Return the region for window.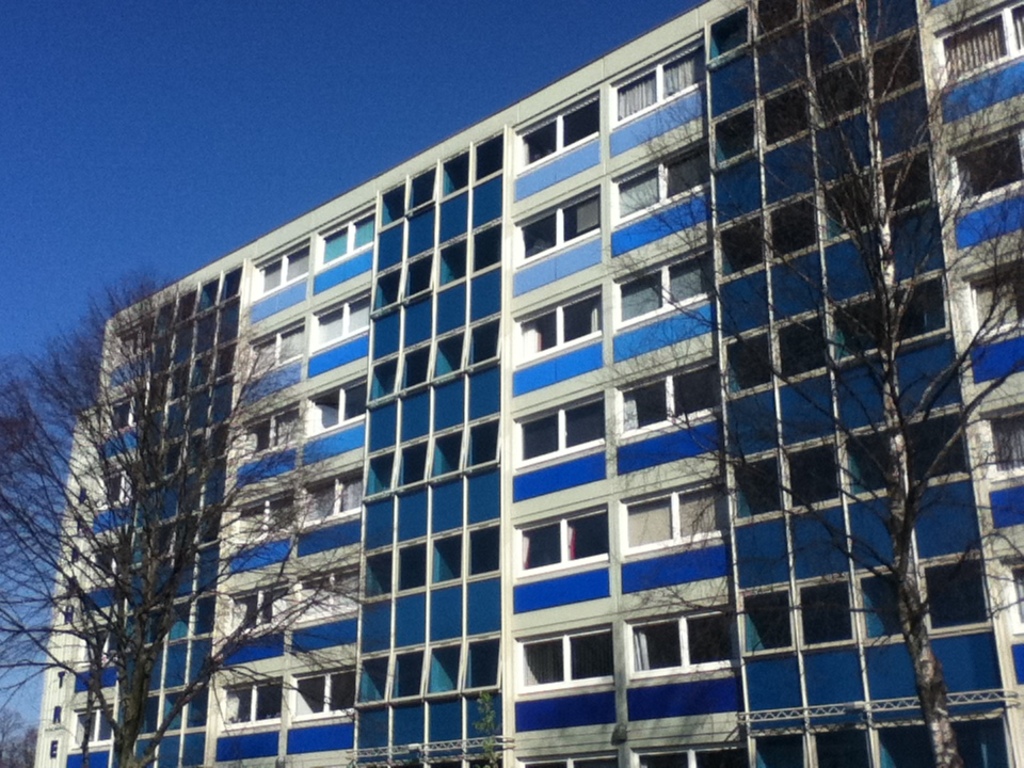
bbox(514, 387, 609, 470).
